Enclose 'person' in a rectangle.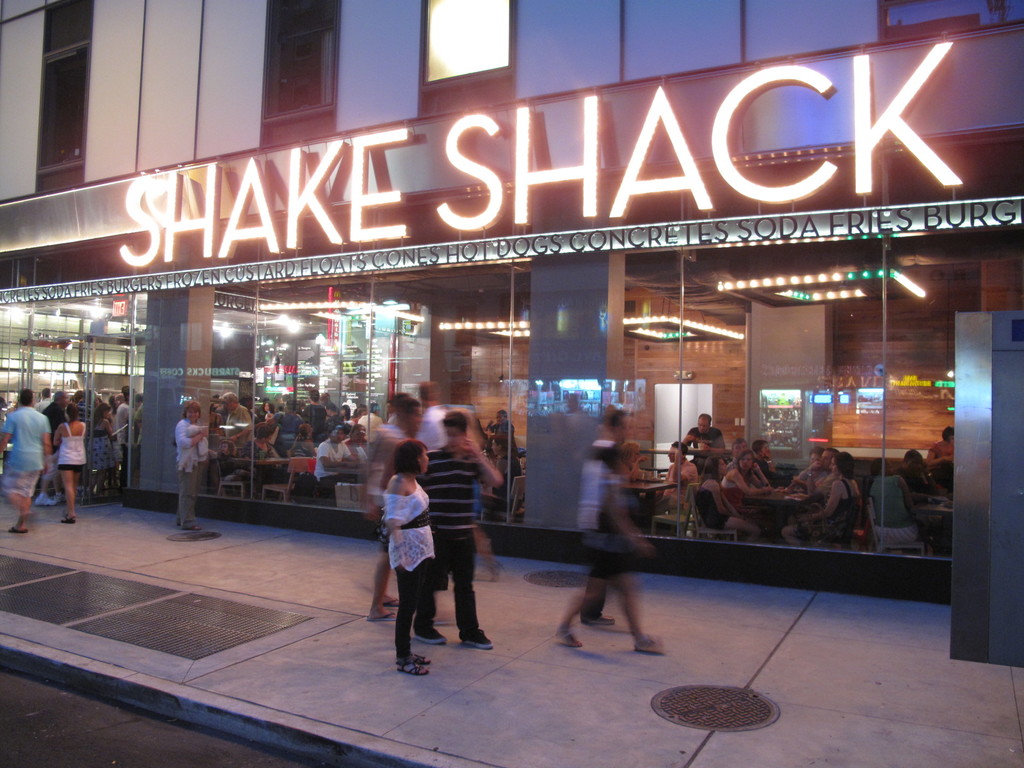
[left=788, top=451, right=856, bottom=532].
